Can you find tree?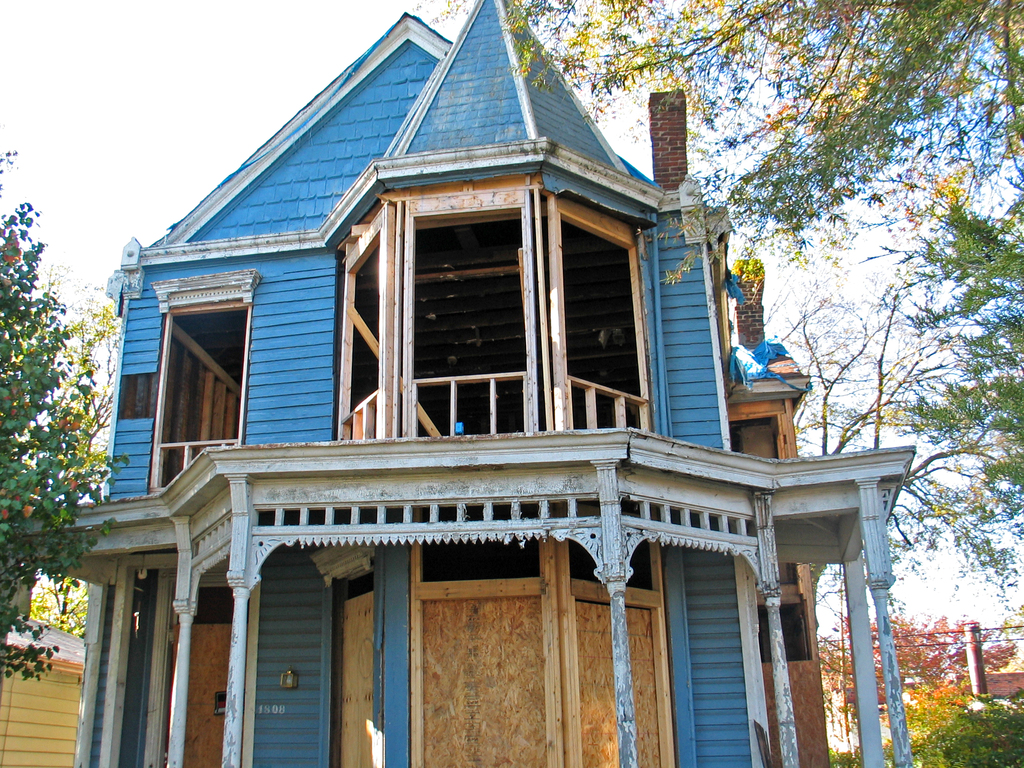
Yes, bounding box: 0, 131, 137, 685.
